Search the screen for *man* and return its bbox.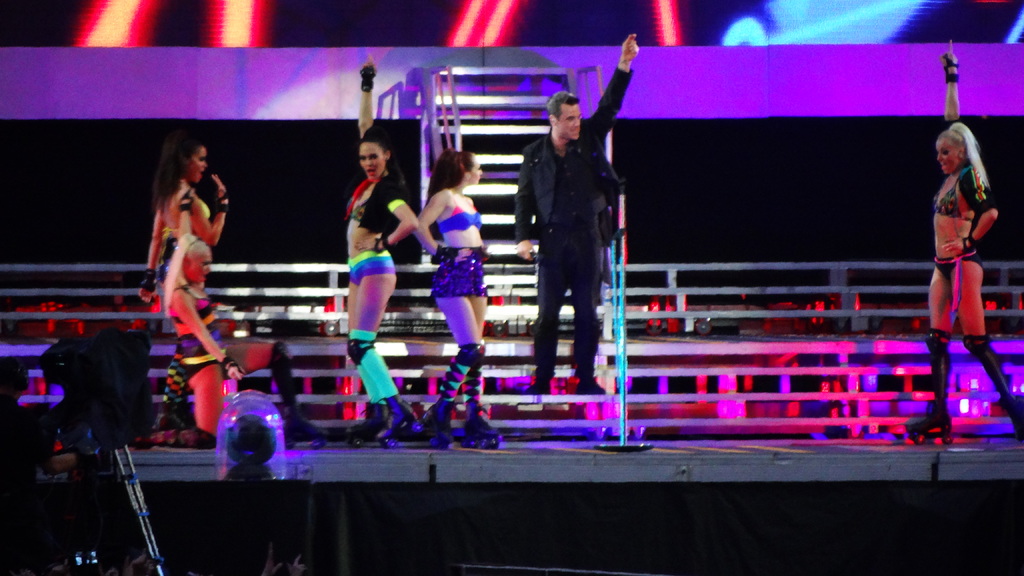
Found: x1=515 y1=72 x2=624 y2=389.
